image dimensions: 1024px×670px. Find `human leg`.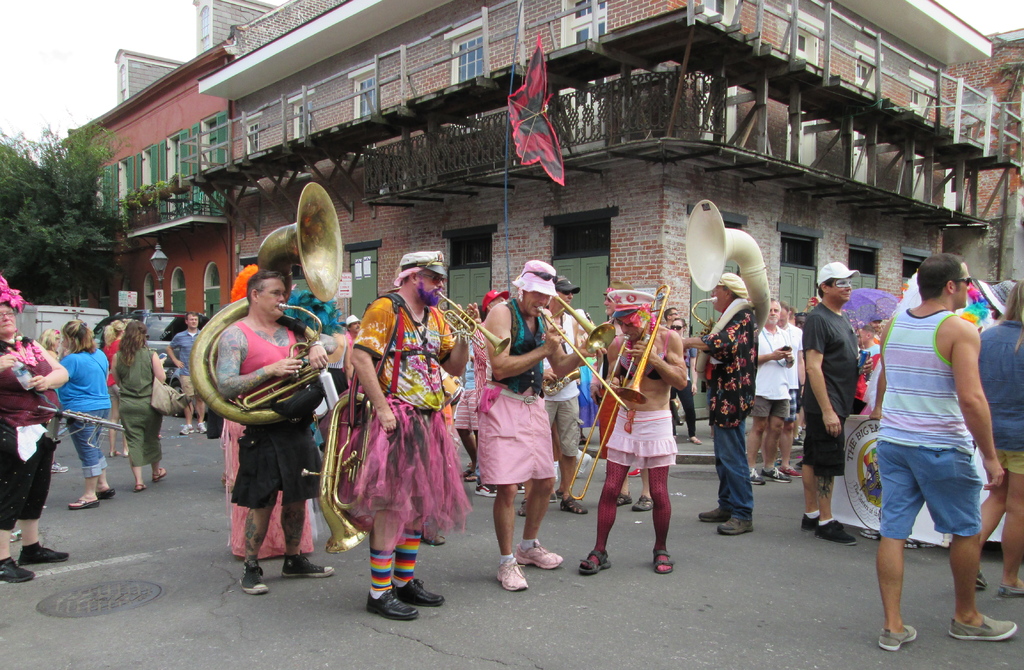
box(131, 465, 147, 493).
